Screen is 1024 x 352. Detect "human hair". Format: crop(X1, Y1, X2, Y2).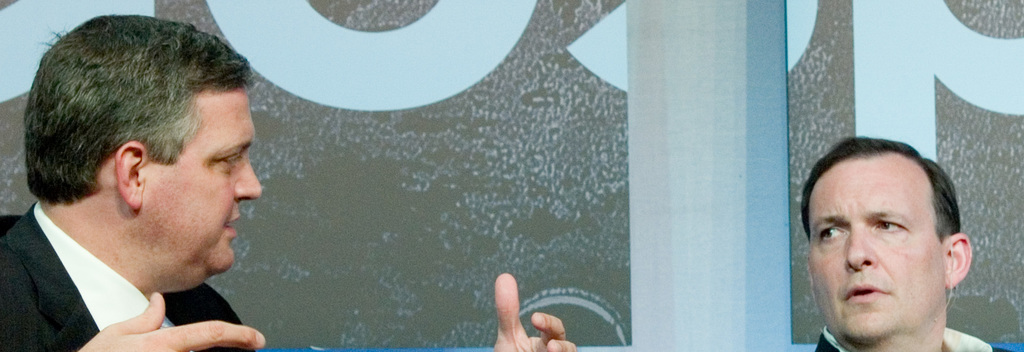
crop(794, 126, 952, 242).
